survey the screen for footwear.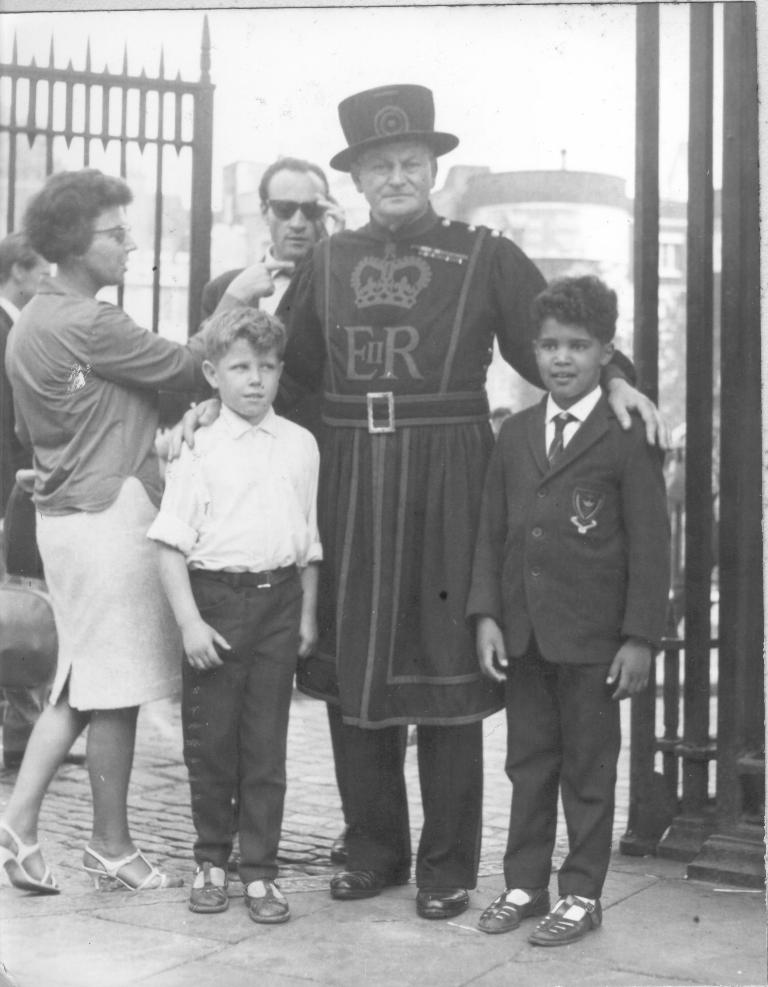
Survey found: region(187, 859, 231, 914).
